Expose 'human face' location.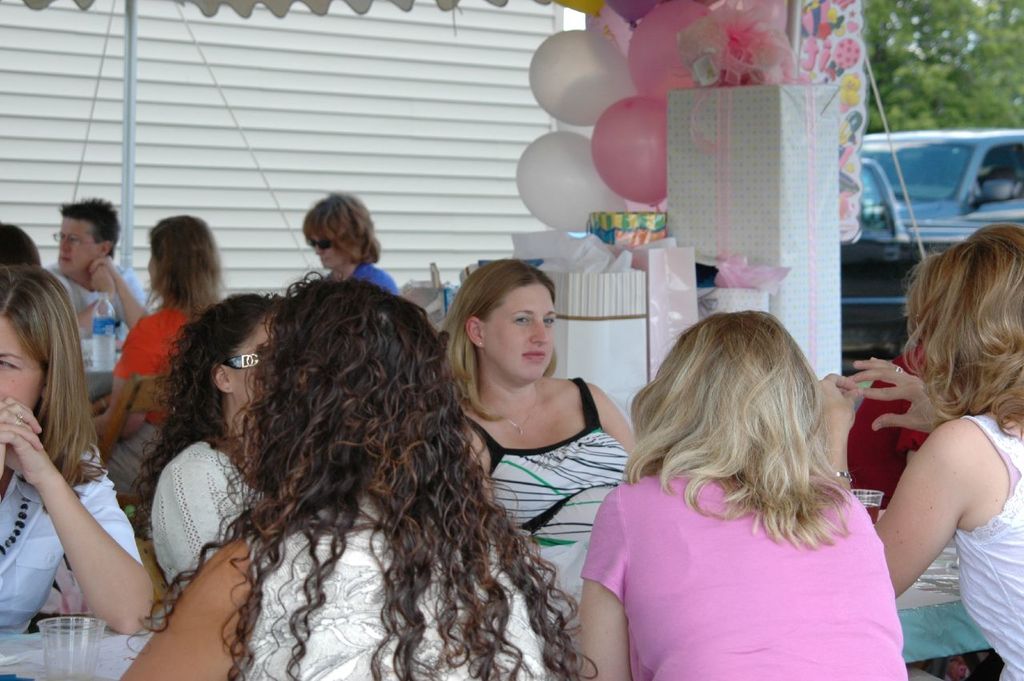
Exposed at 486:280:558:380.
